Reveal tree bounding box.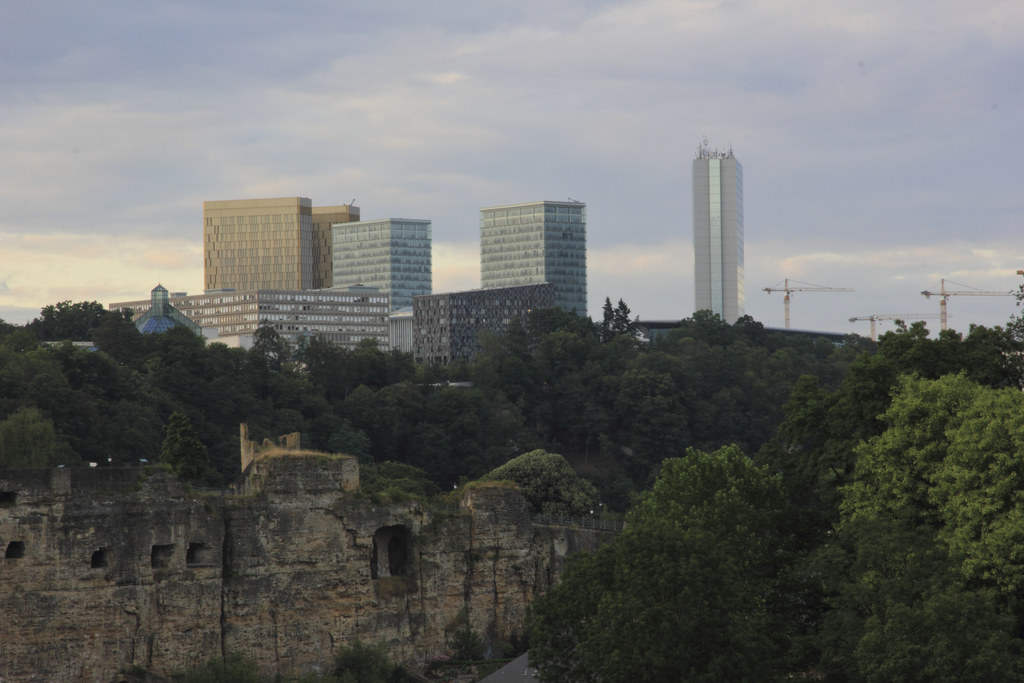
Revealed: 504, 331, 609, 441.
